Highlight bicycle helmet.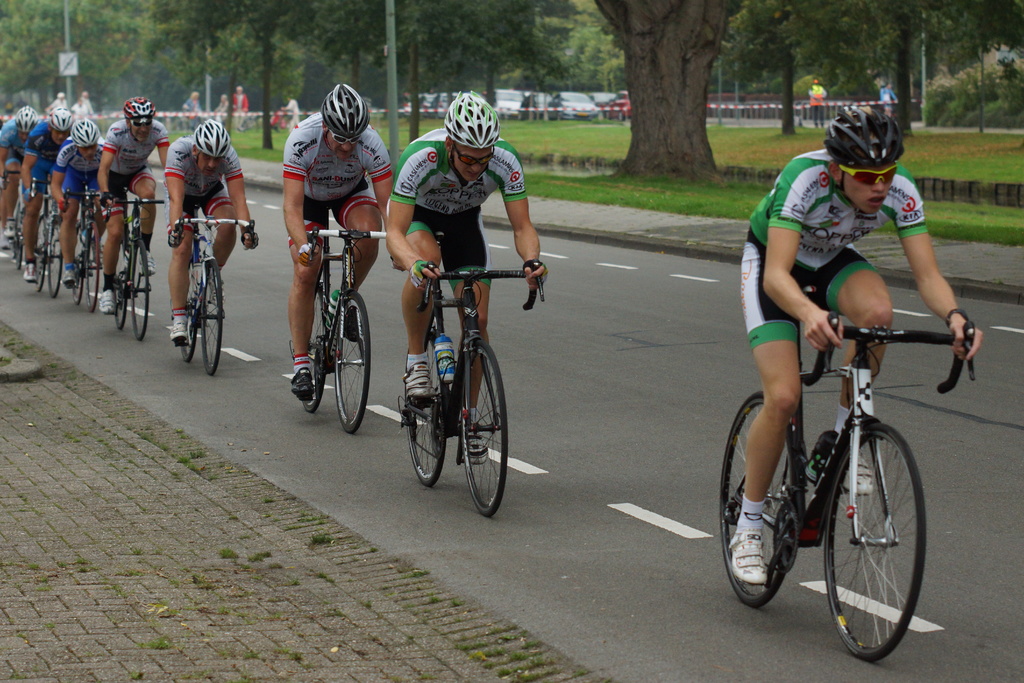
Highlighted region: (52, 106, 78, 135).
